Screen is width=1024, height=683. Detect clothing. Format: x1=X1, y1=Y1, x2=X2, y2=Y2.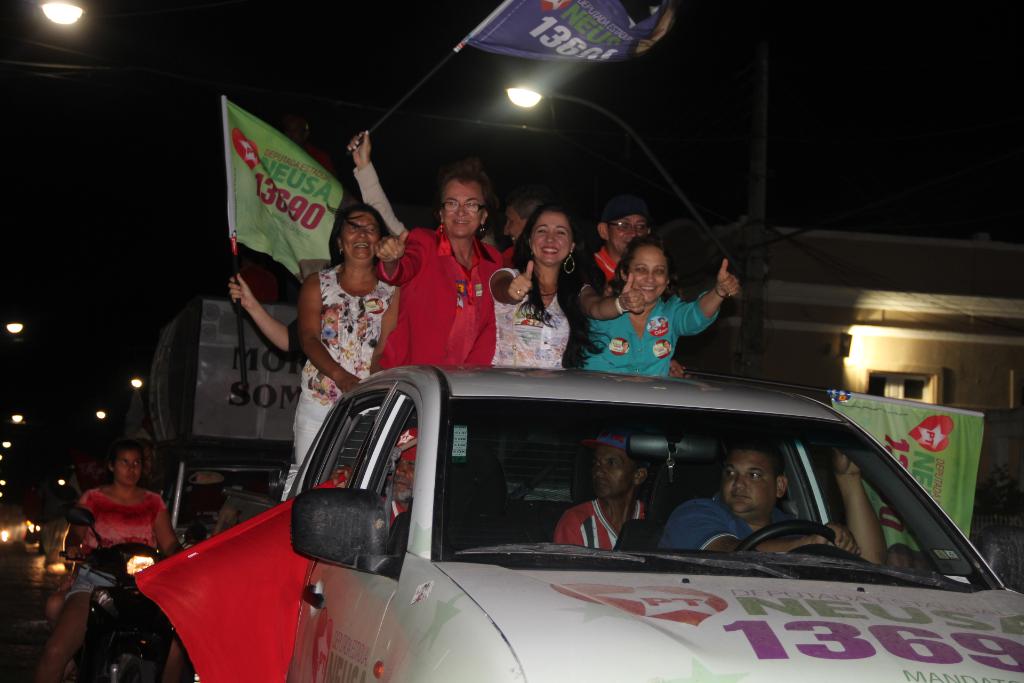
x1=552, y1=499, x2=646, y2=554.
